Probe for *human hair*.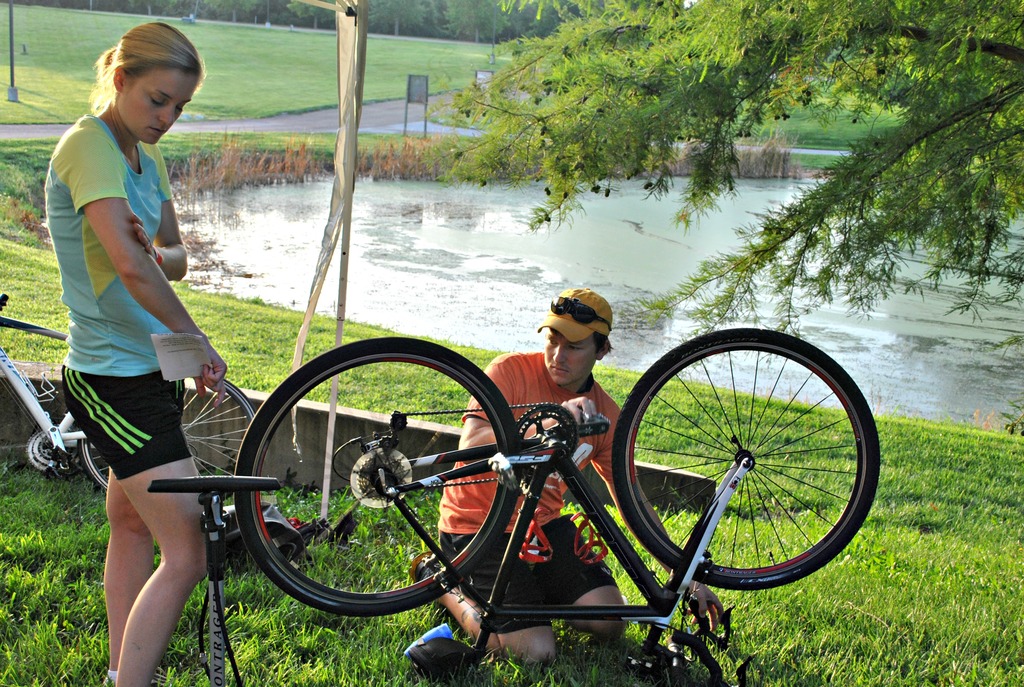
Probe result: 84/20/189/133.
